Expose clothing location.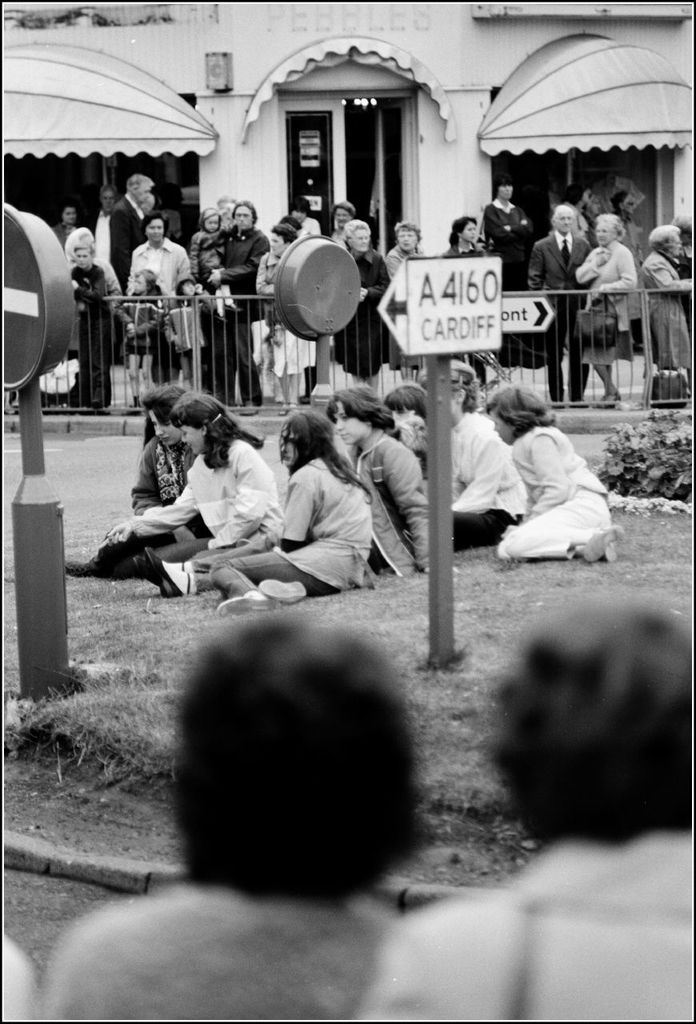
Exposed at bbox(114, 288, 168, 353).
